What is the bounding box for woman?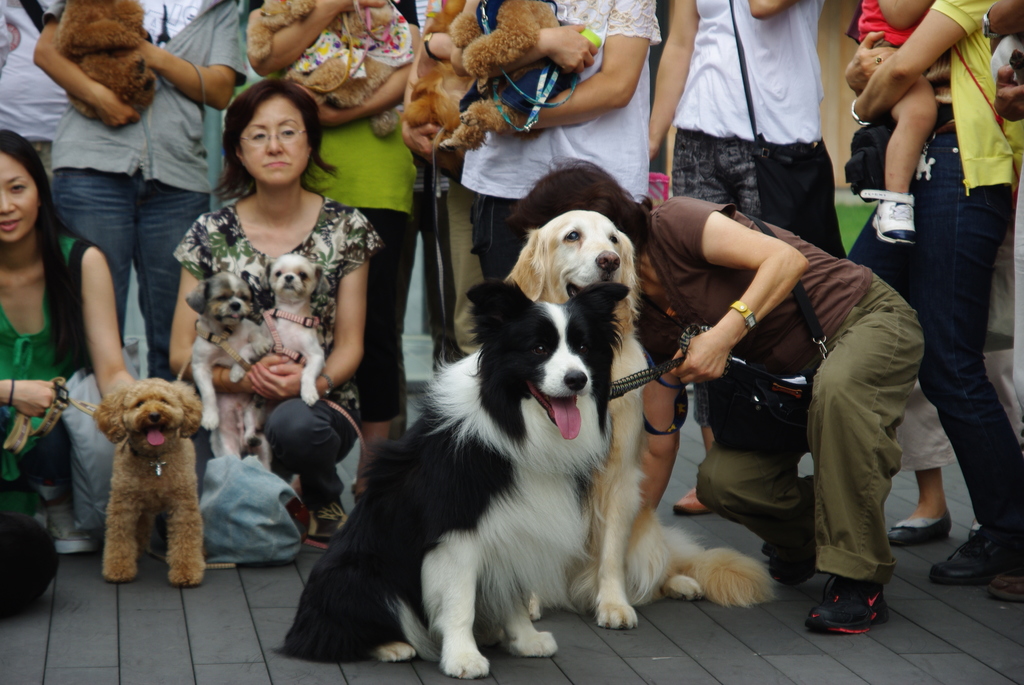
[x1=160, y1=76, x2=383, y2=541].
